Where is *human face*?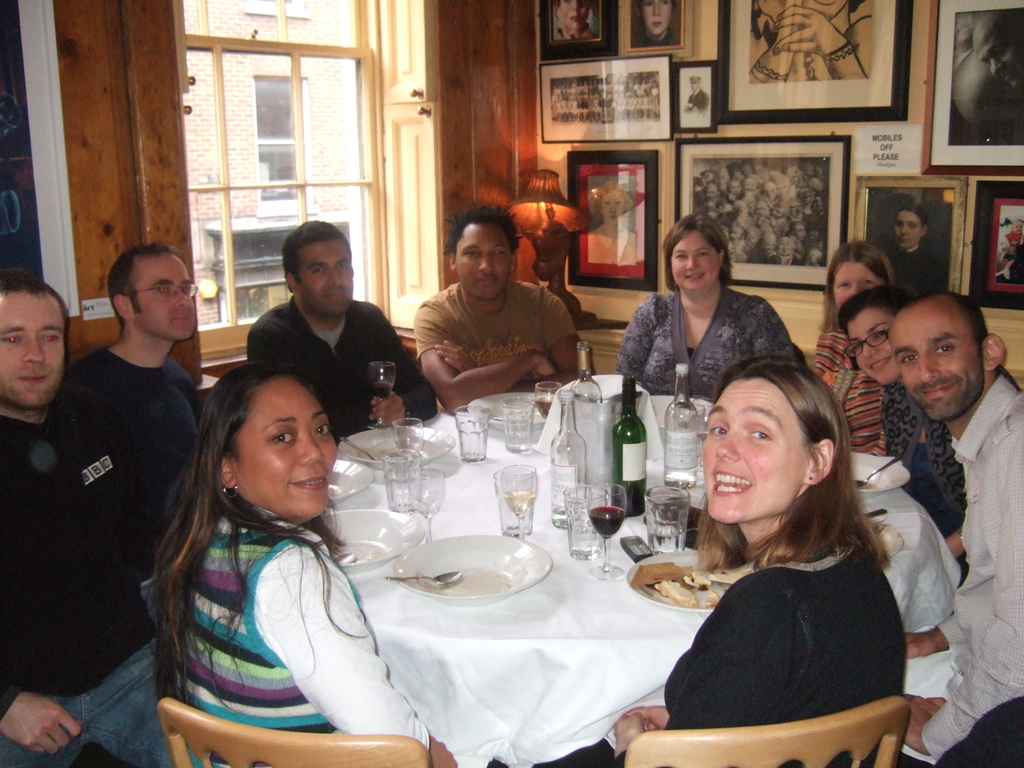
locate(895, 214, 921, 246).
